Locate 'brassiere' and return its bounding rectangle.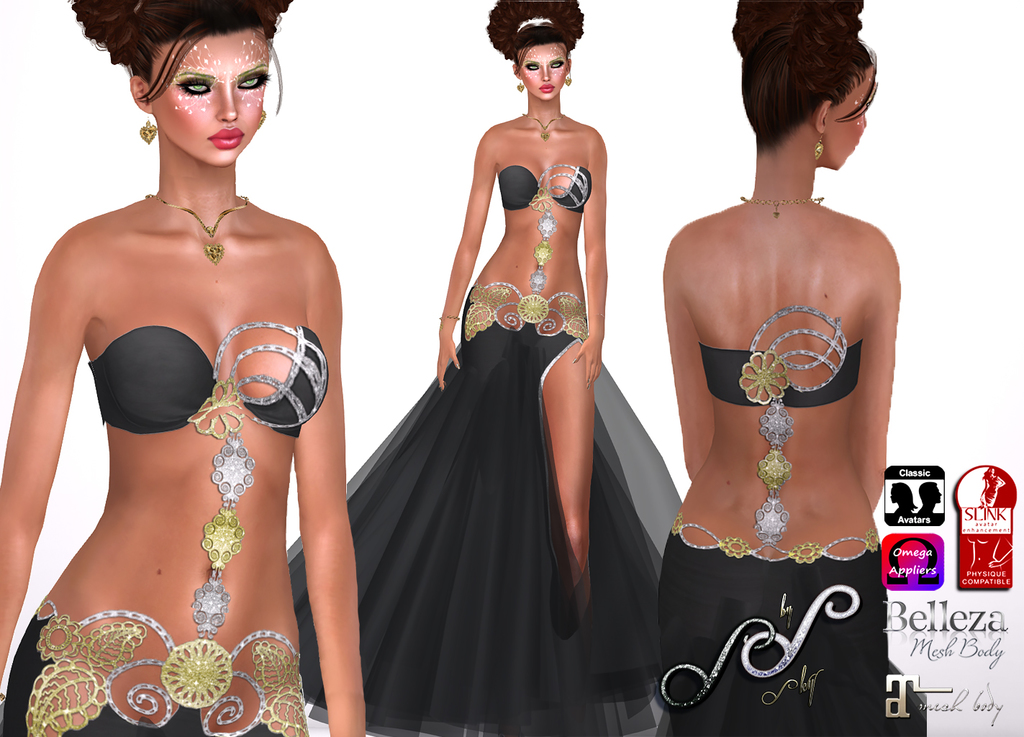
box(499, 165, 593, 214).
